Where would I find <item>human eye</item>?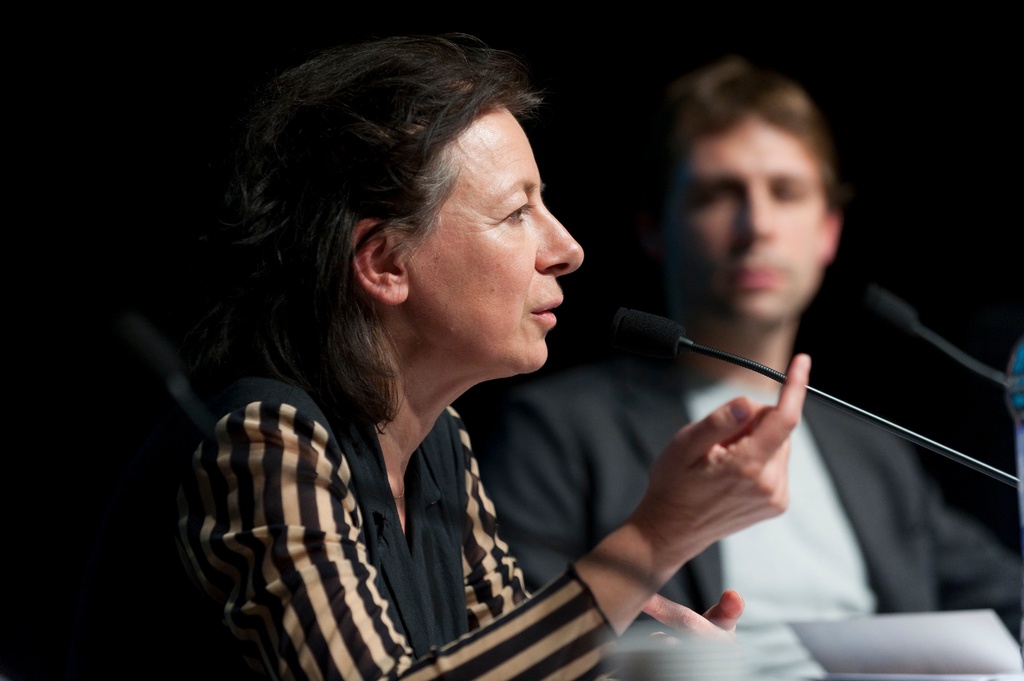
At x1=499, y1=191, x2=533, y2=224.
